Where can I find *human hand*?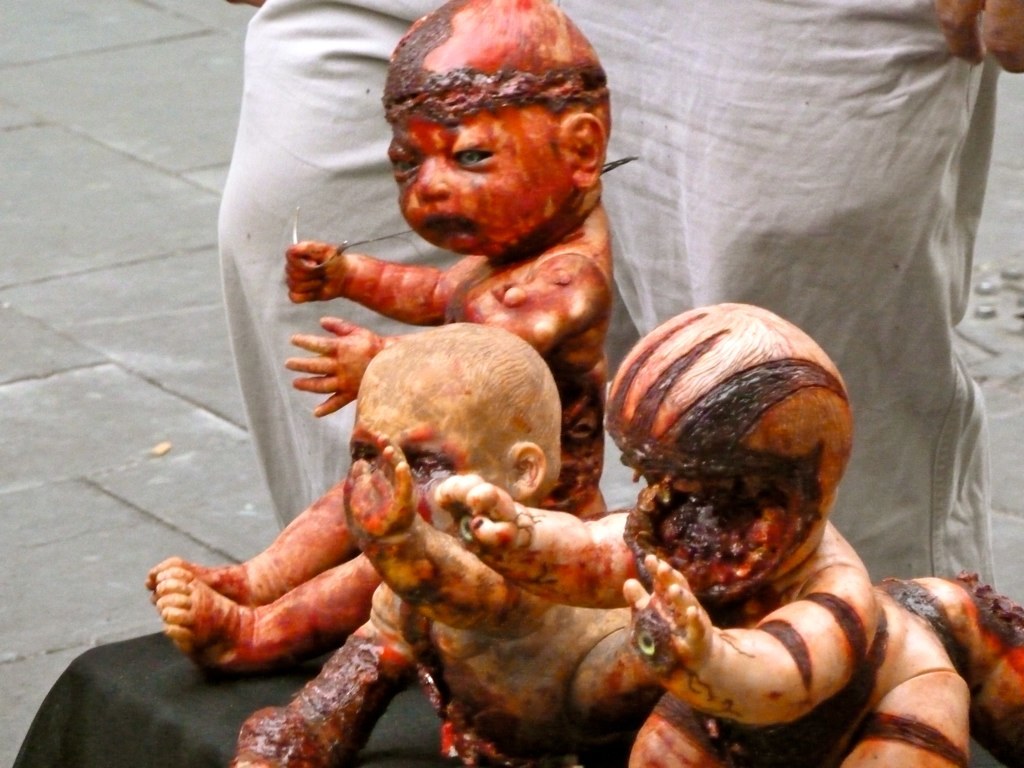
You can find it at [284, 239, 345, 306].
